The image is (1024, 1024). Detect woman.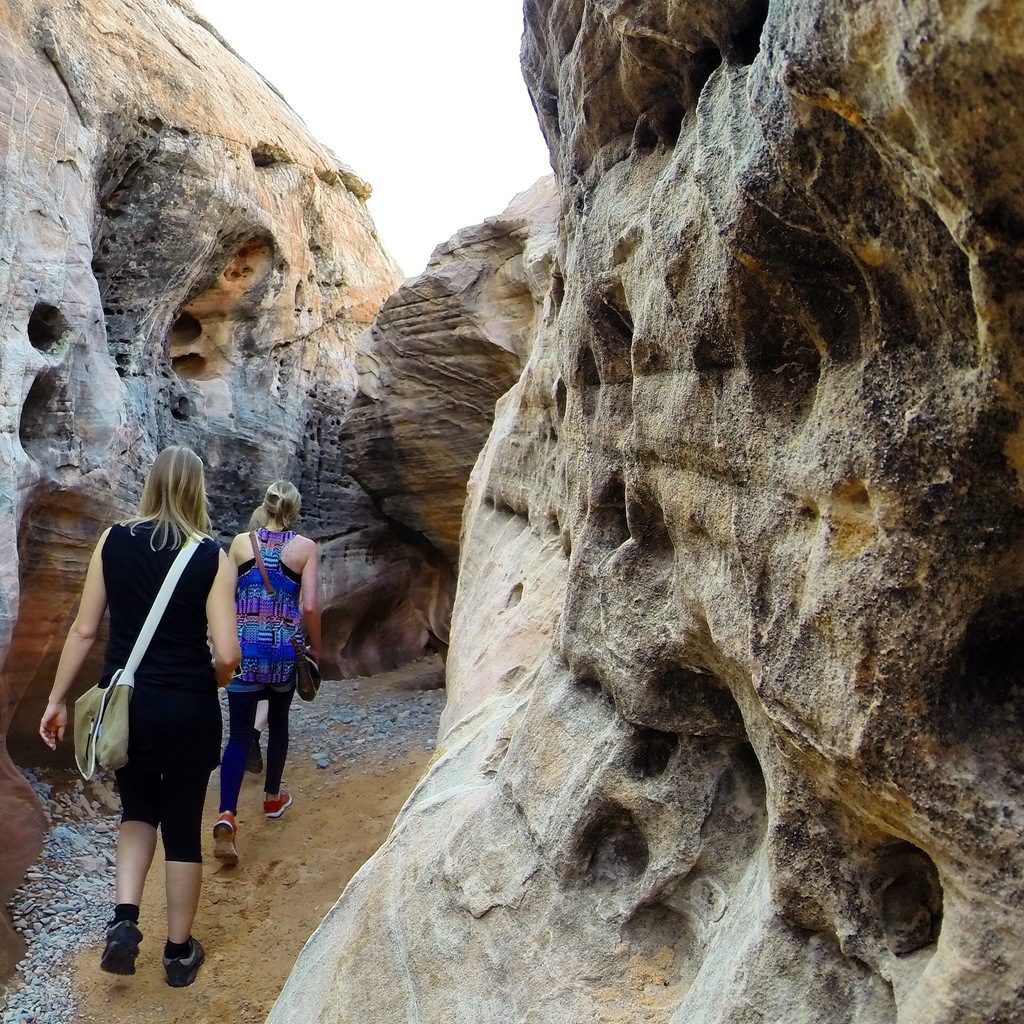
Detection: rect(58, 423, 237, 981).
